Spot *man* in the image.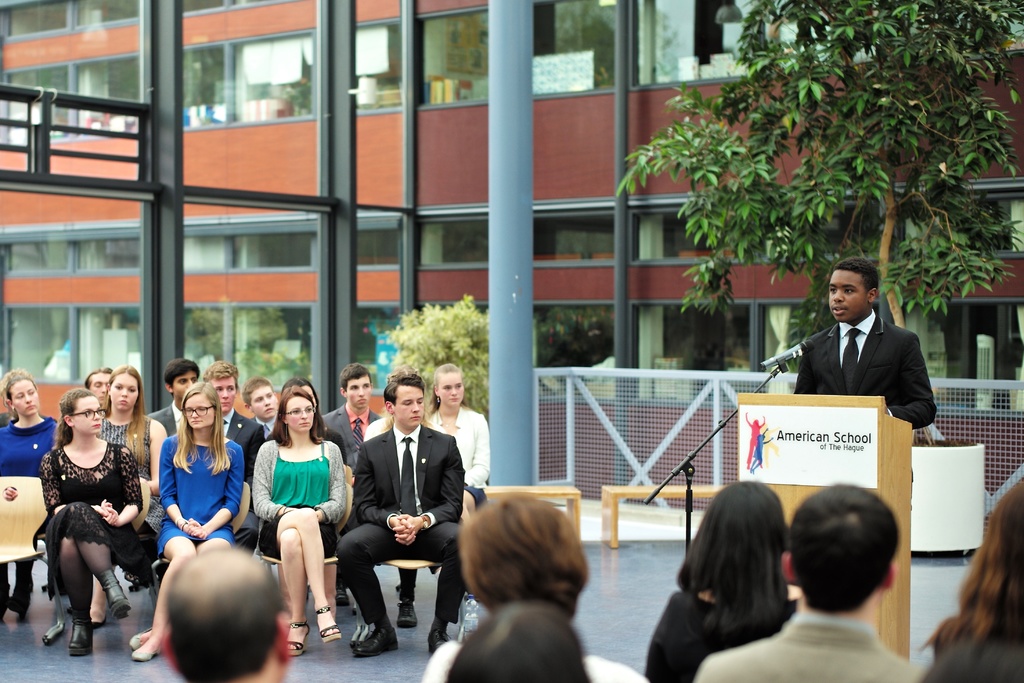
*man* found at crop(164, 543, 299, 682).
